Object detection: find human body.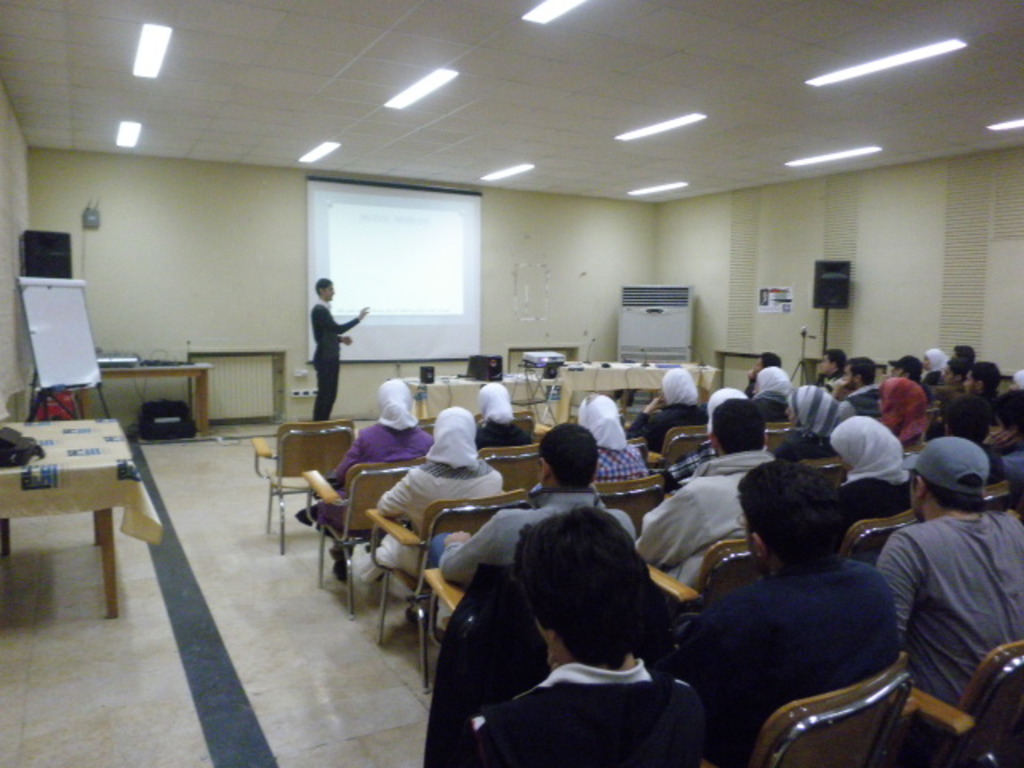
{"left": 840, "top": 474, "right": 912, "bottom": 533}.
